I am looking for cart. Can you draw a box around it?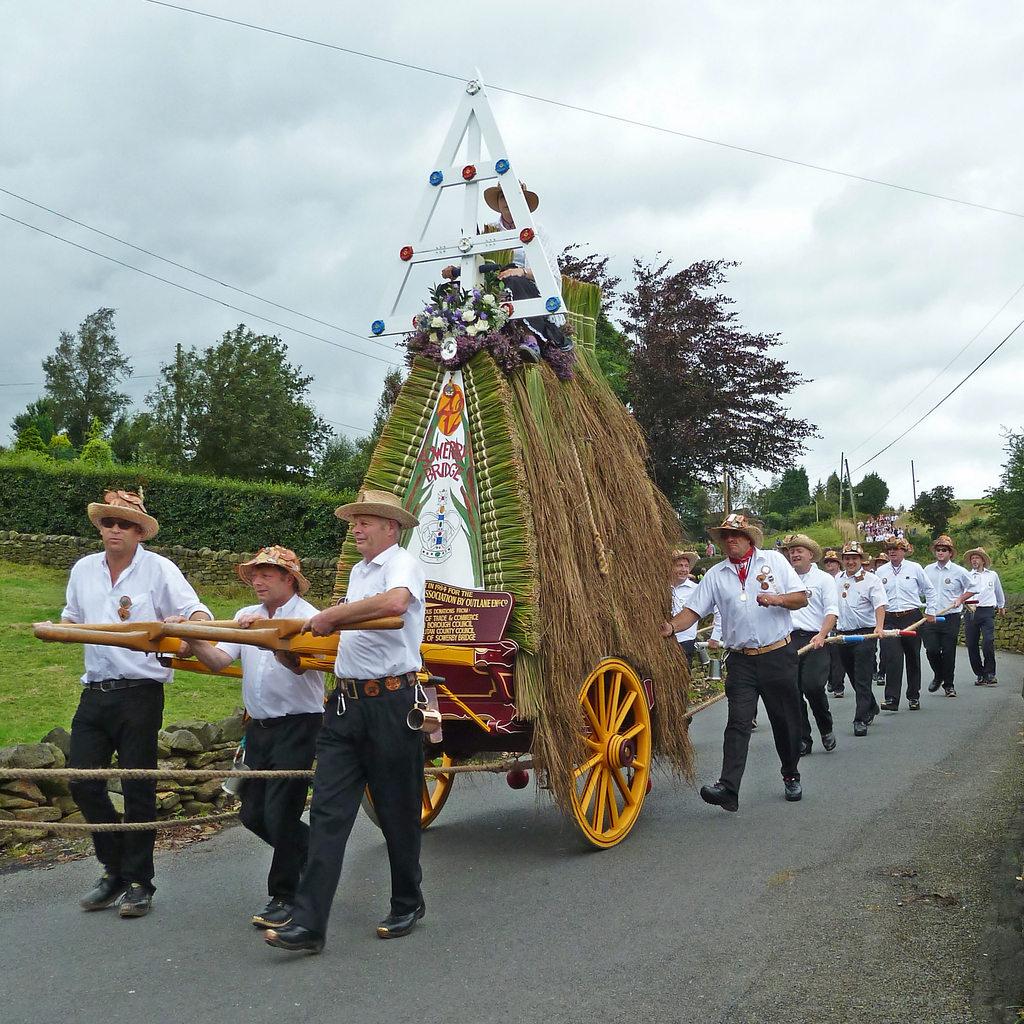
Sure, the bounding box is {"x1": 33, "y1": 577, "x2": 694, "y2": 843}.
